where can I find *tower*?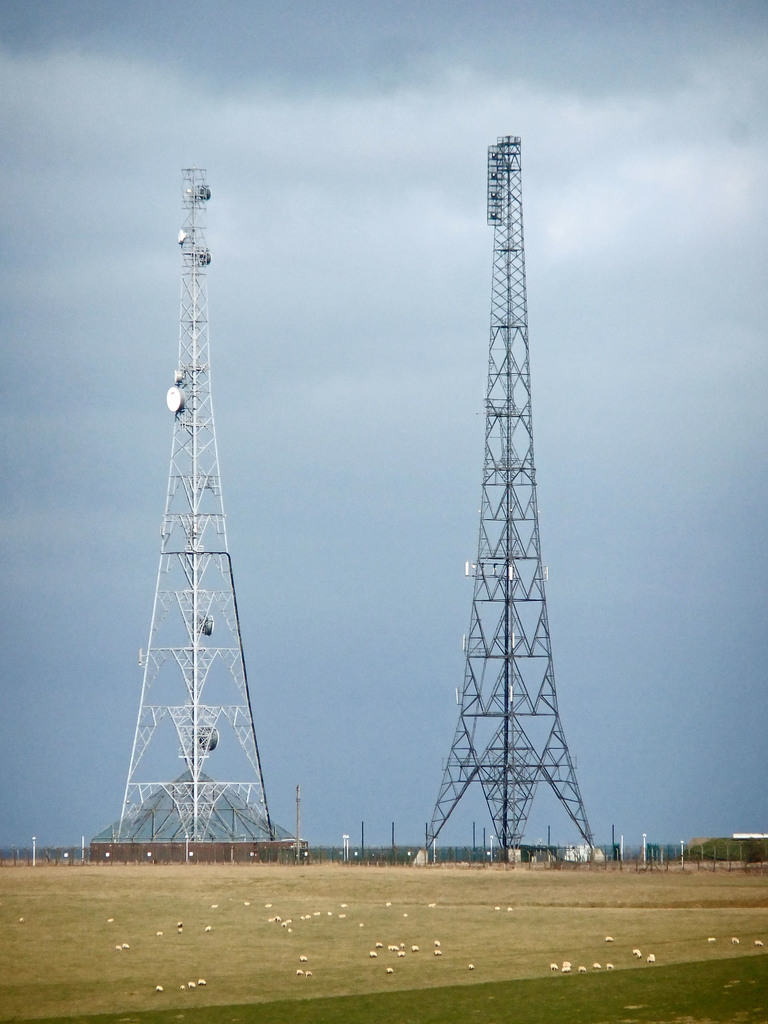
You can find it at x1=403 y1=85 x2=598 y2=881.
